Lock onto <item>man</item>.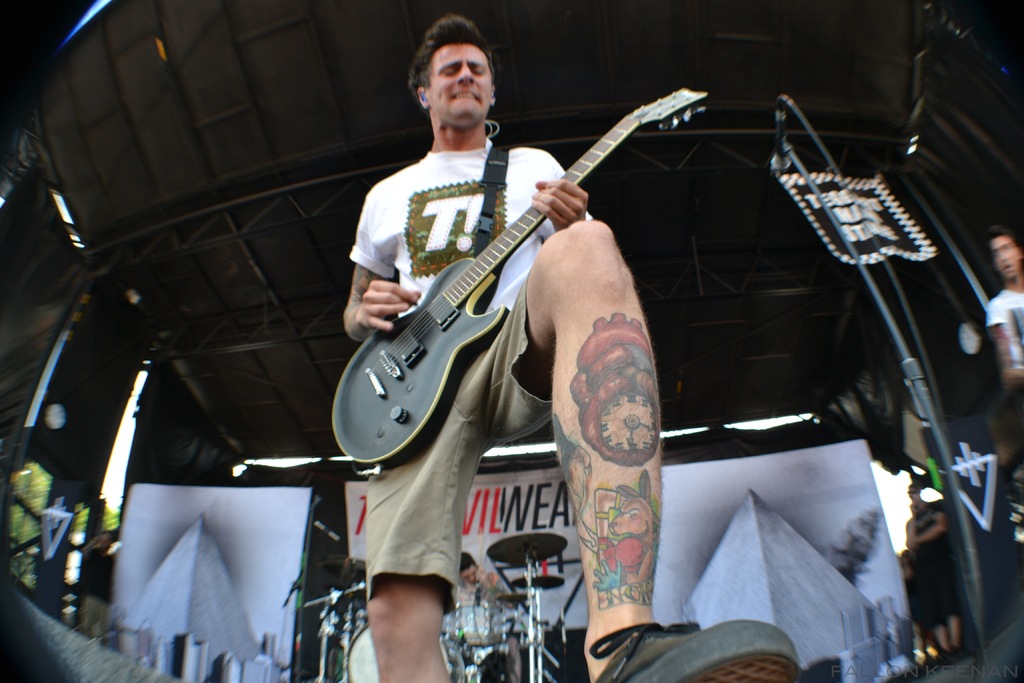
Locked: box(456, 551, 521, 682).
